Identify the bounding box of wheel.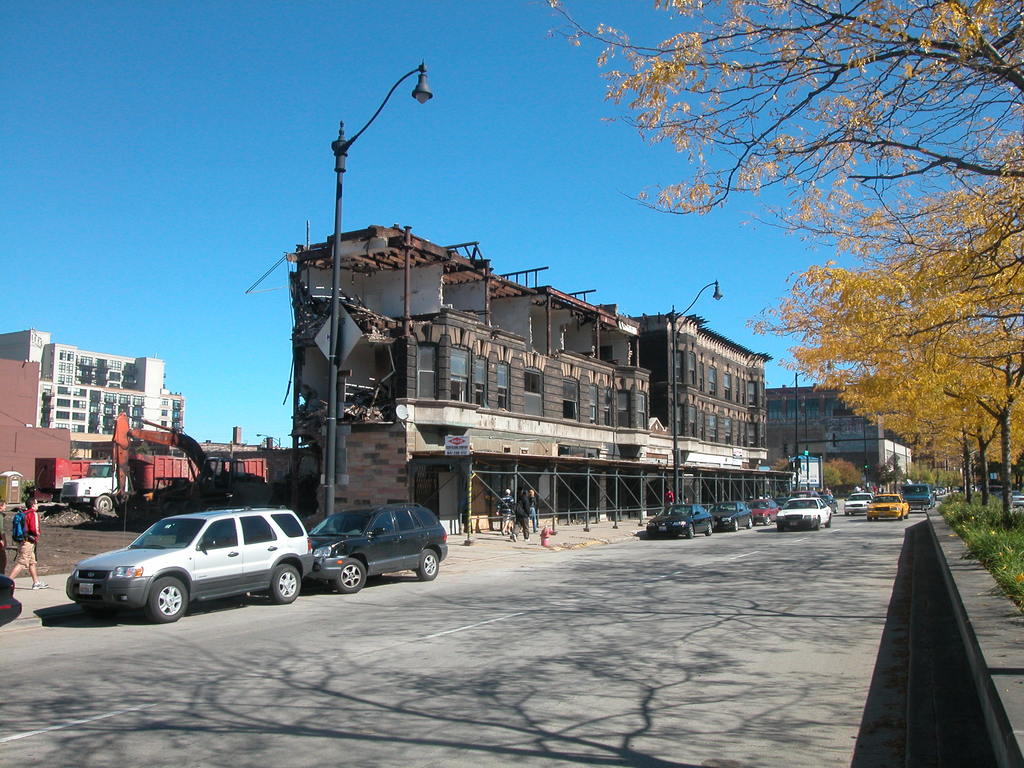
BBox(273, 568, 296, 600).
